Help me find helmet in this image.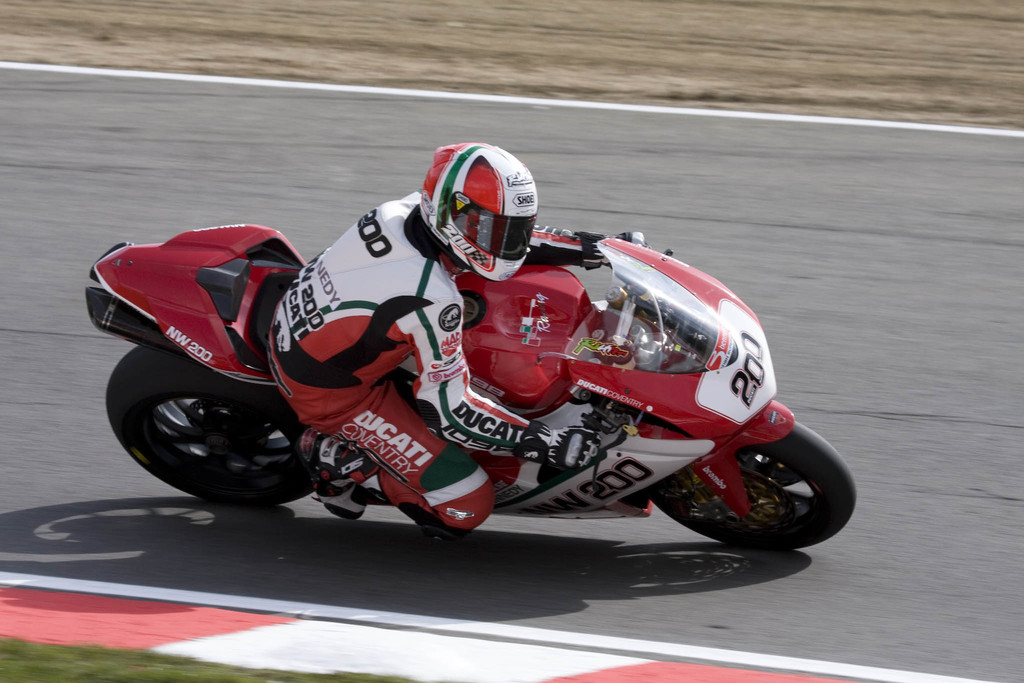
Found it: (424, 147, 538, 282).
